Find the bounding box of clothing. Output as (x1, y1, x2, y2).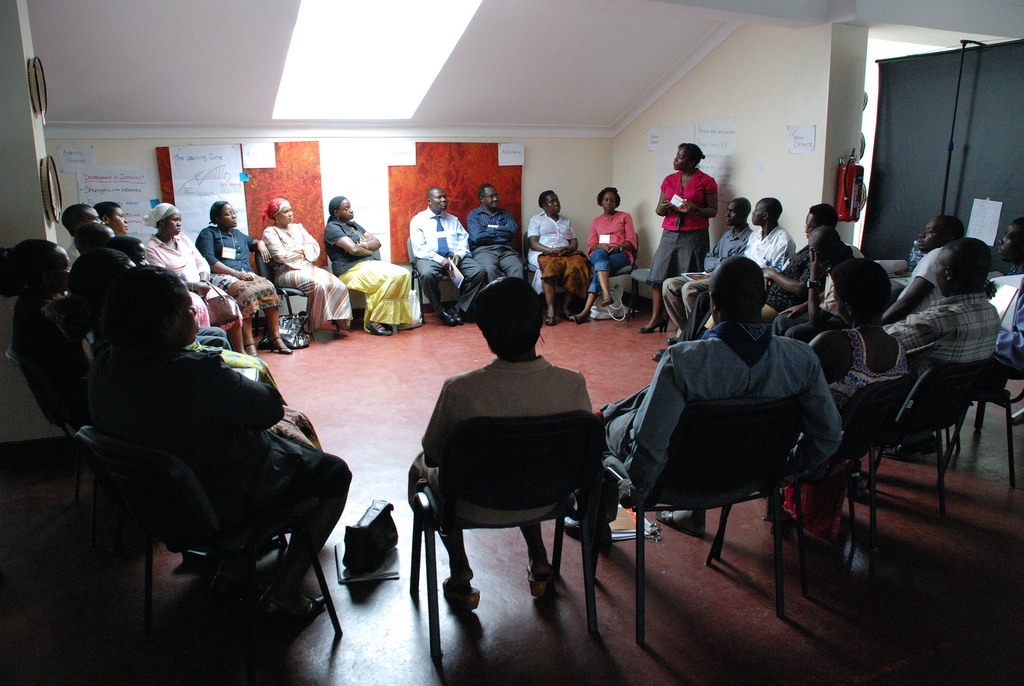
(405, 205, 485, 307).
